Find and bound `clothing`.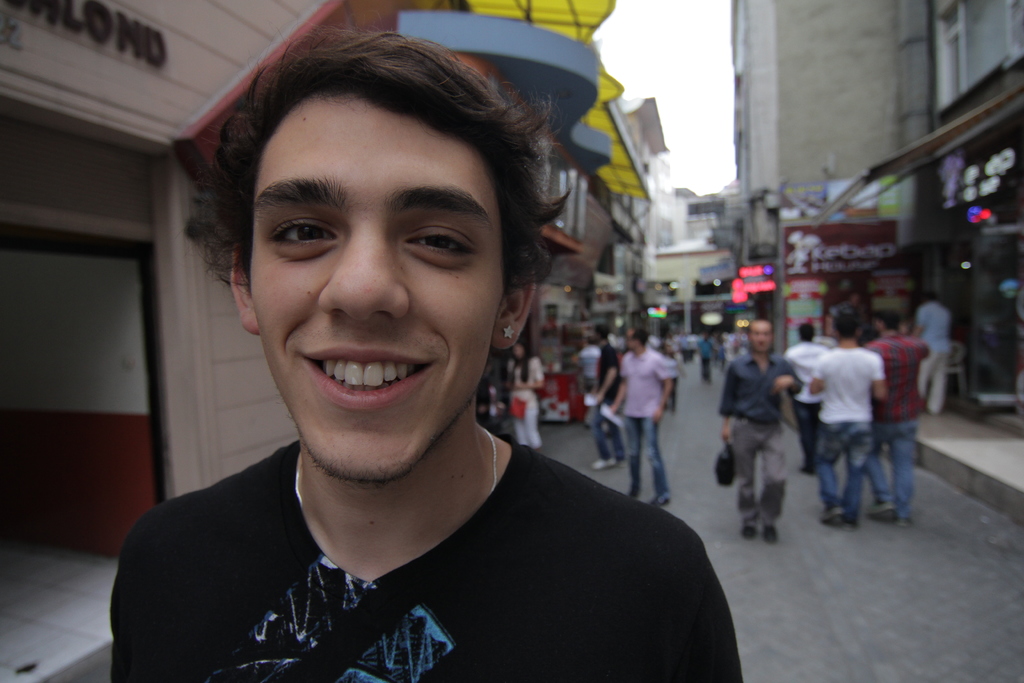
Bound: box=[504, 358, 545, 441].
